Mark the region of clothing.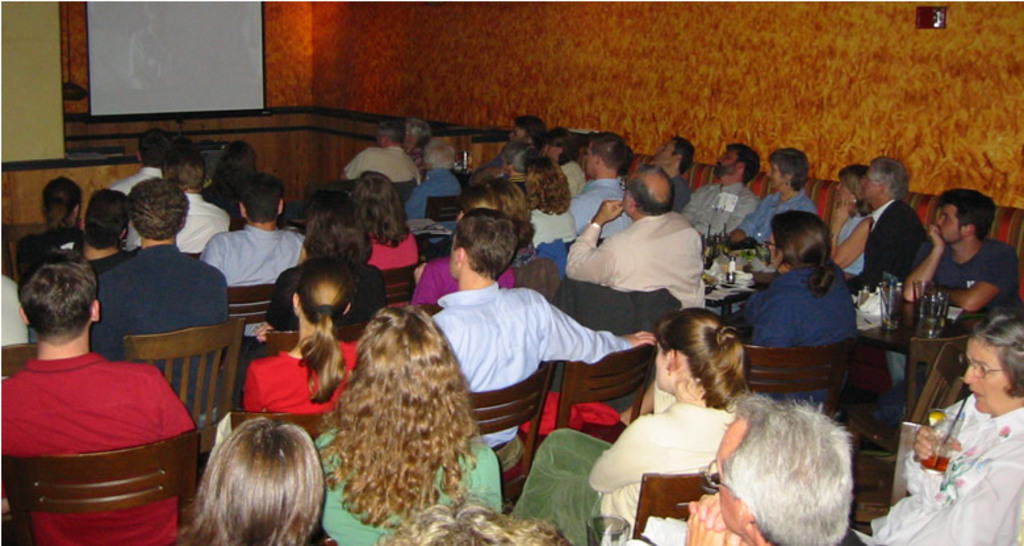
Region: [484,143,559,179].
